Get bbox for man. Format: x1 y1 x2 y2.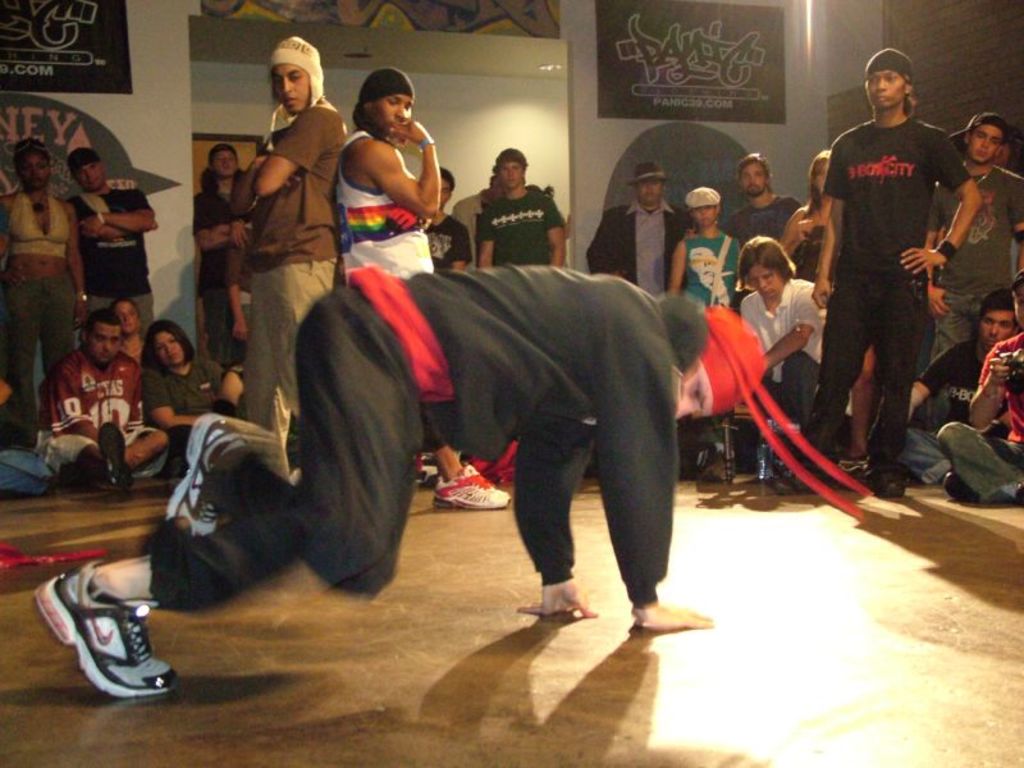
36 264 914 698.
